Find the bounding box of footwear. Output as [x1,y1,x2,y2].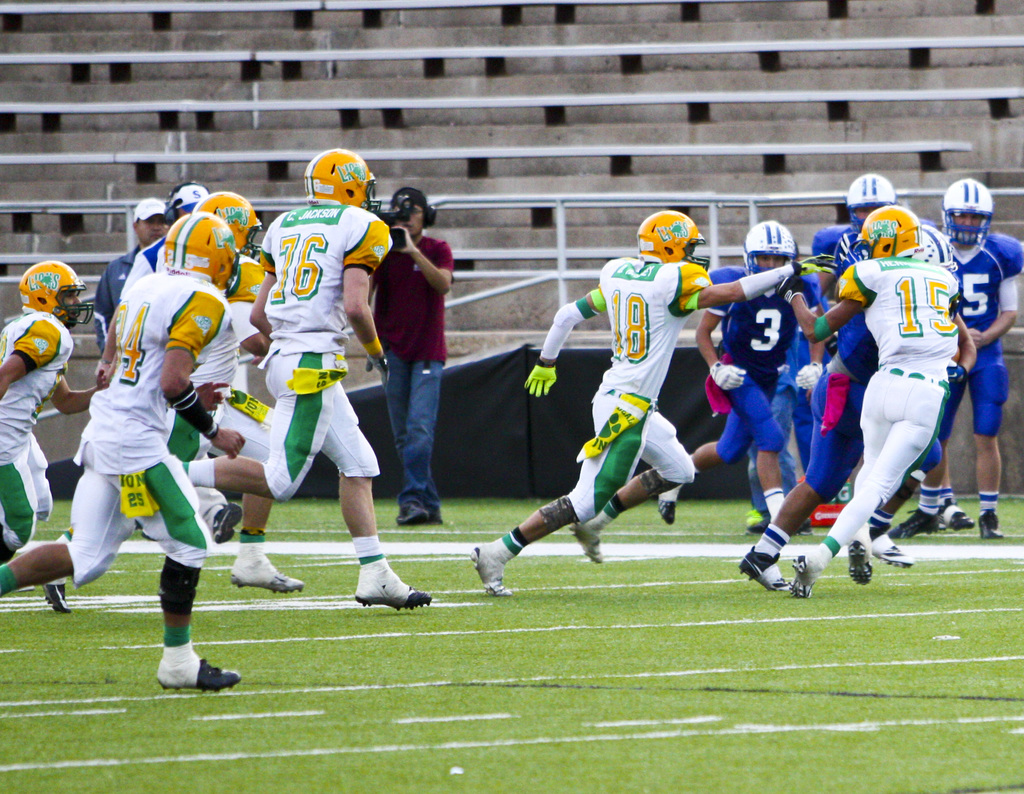
[875,539,913,568].
